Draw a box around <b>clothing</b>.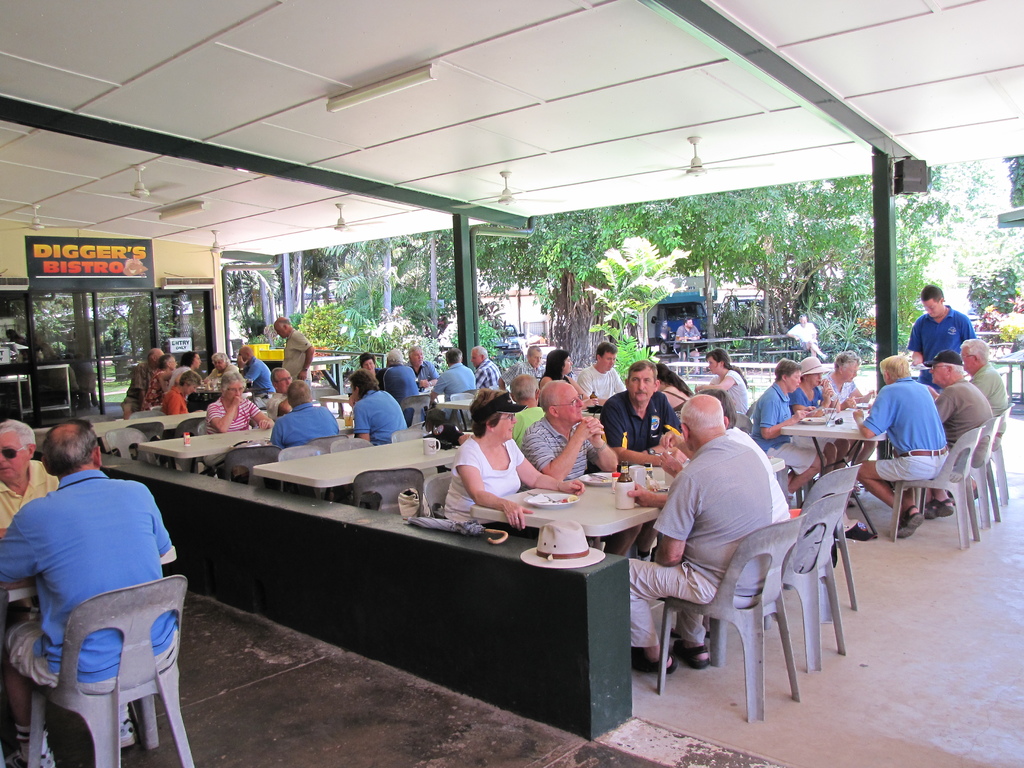
bbox=(204, 362, 243, 382).
